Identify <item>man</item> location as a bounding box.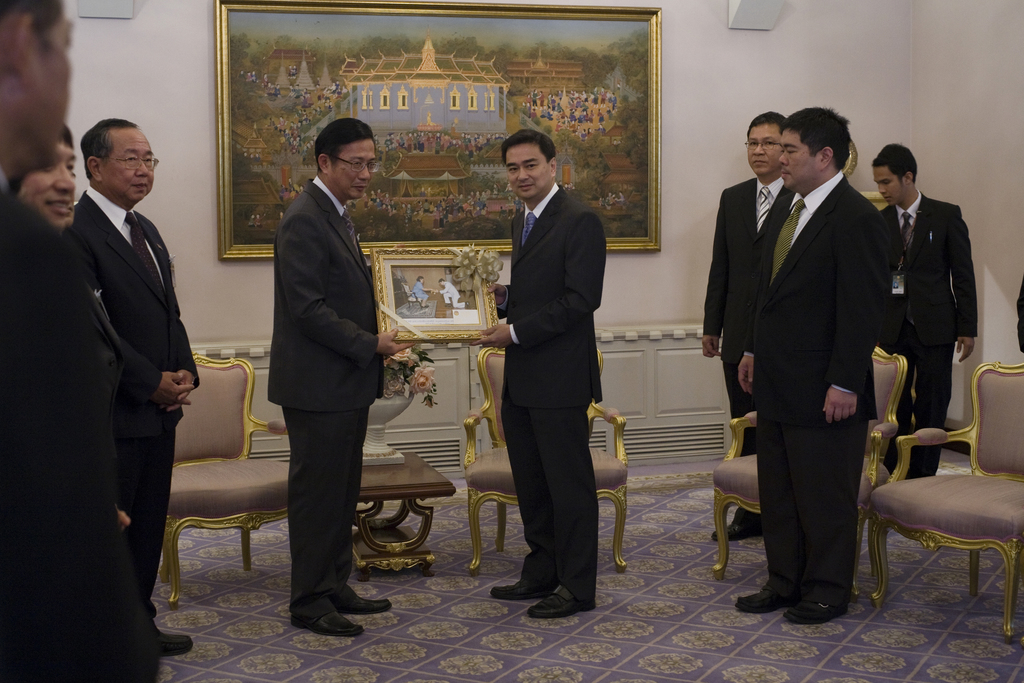
{"x1": 696, "y1": 106, "x2": 785, "y2": 548}.
